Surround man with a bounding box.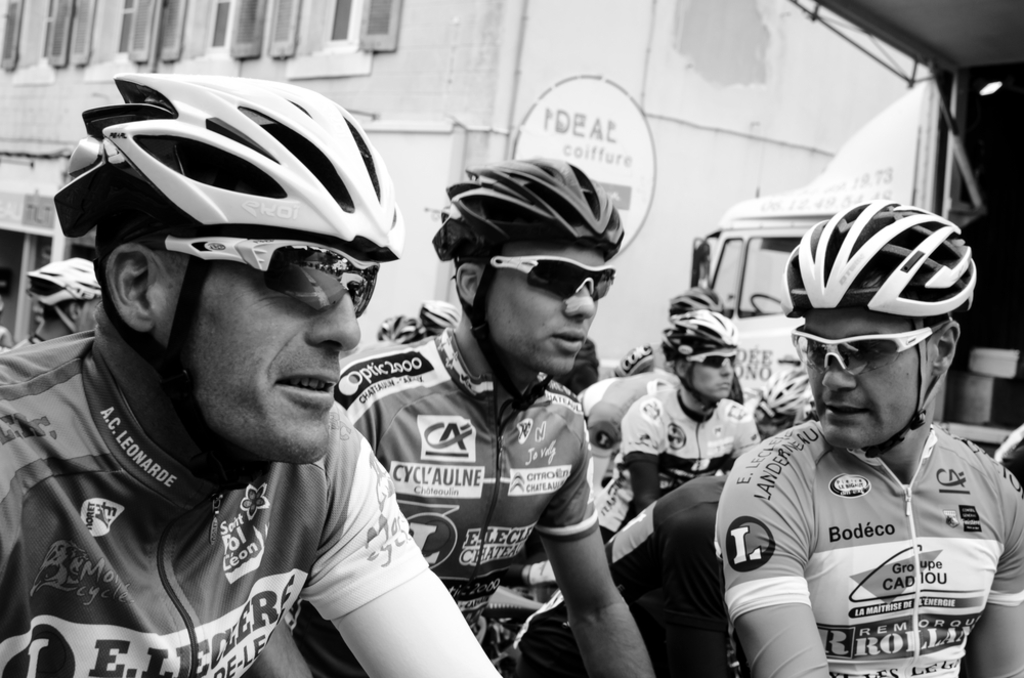
x1=324, y1=153, x2=684, y2=677.
